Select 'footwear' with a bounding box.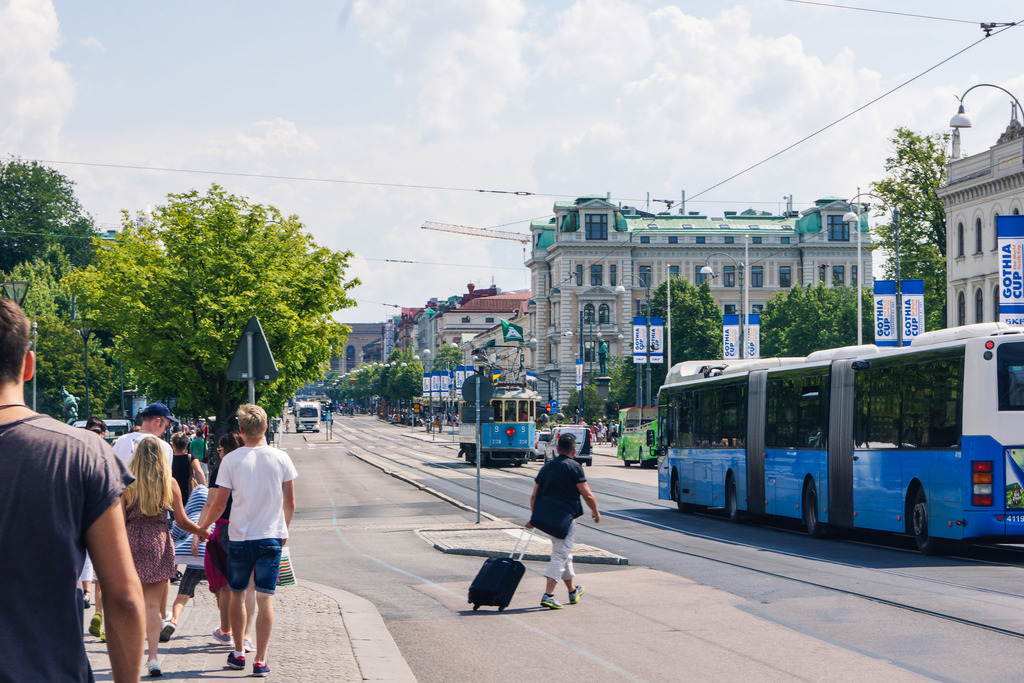
254 659 271 677.
